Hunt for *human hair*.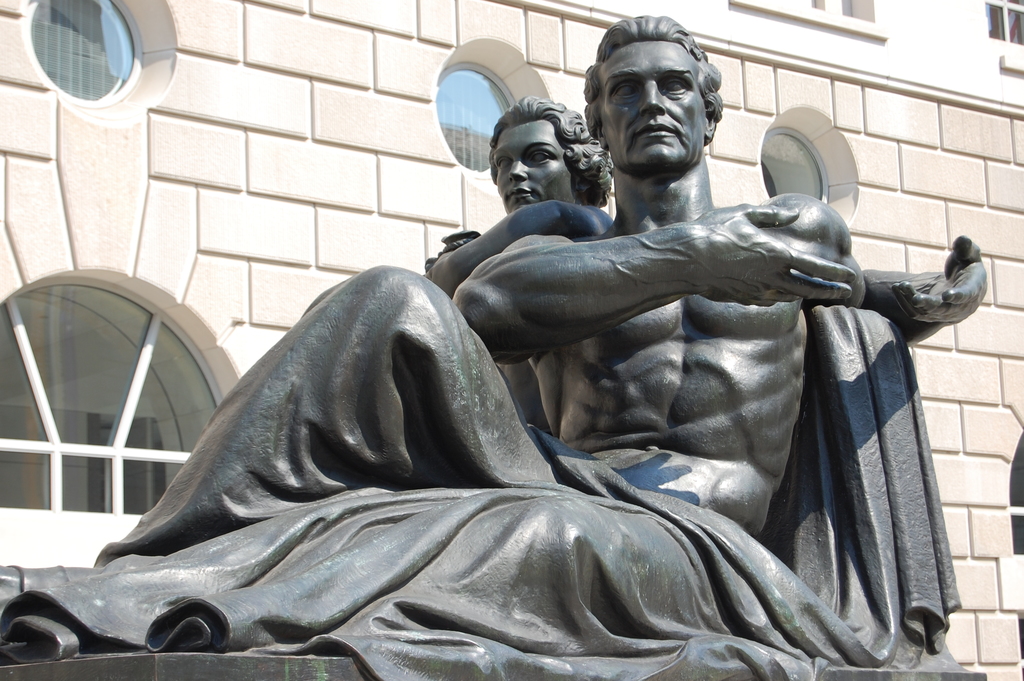
Hunted down at [488,93,614,210].
